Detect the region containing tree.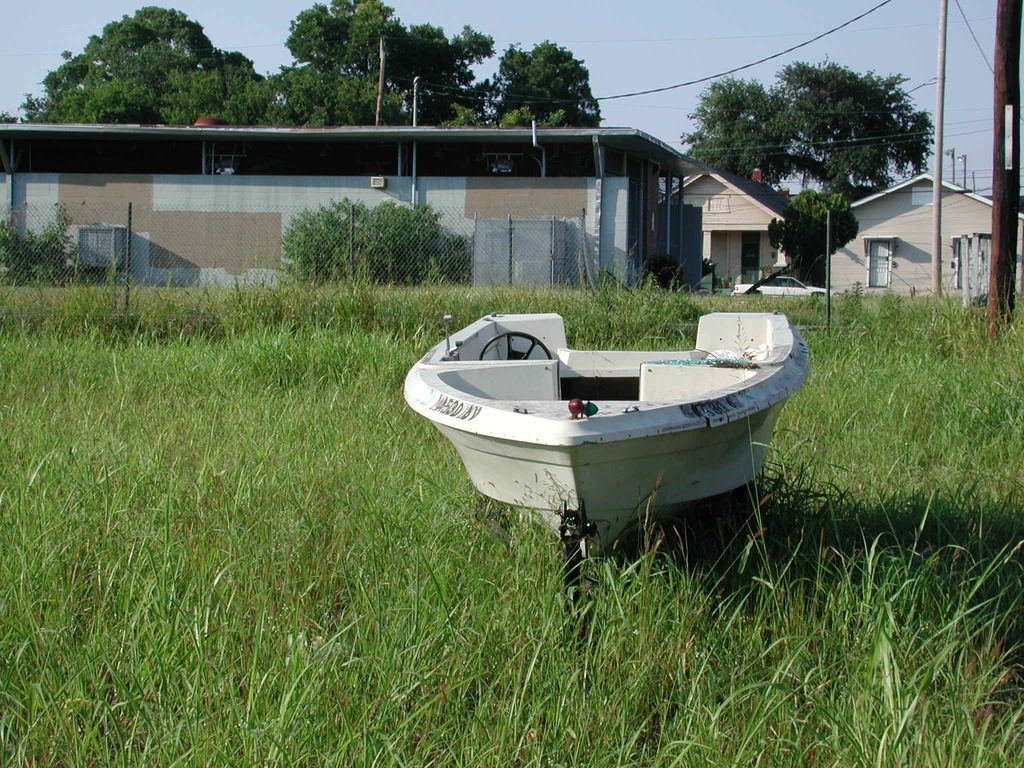
283, 193, 454, 292.
